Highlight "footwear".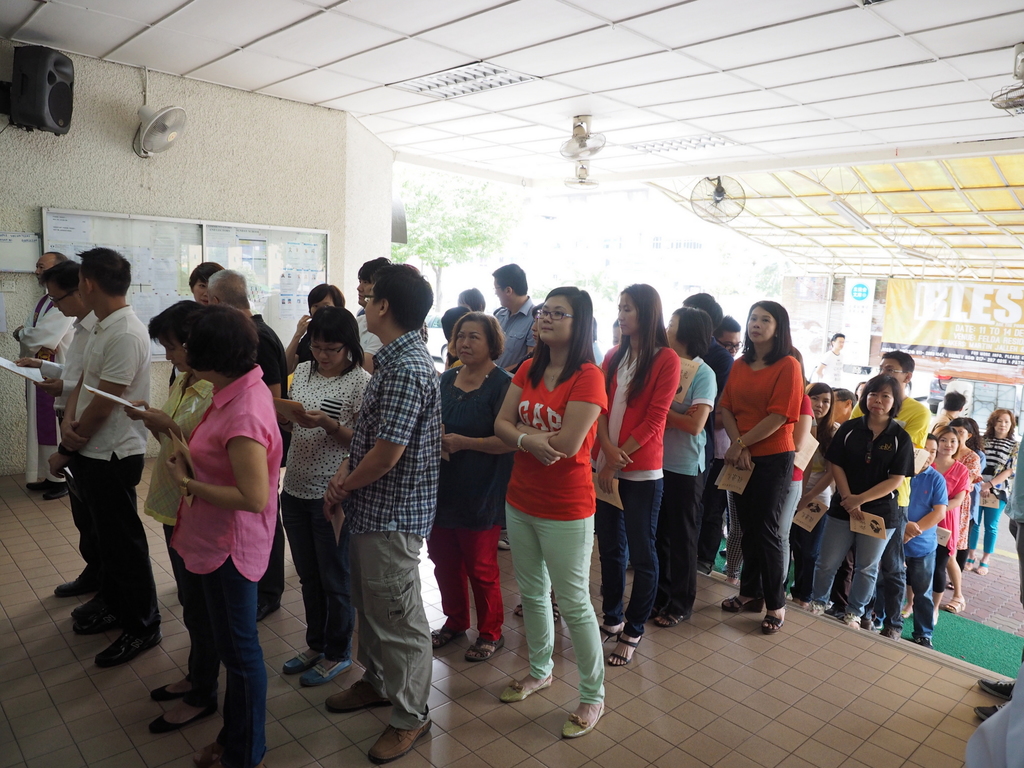
Highlighted region: select_region(73, 579, 132, 630).
